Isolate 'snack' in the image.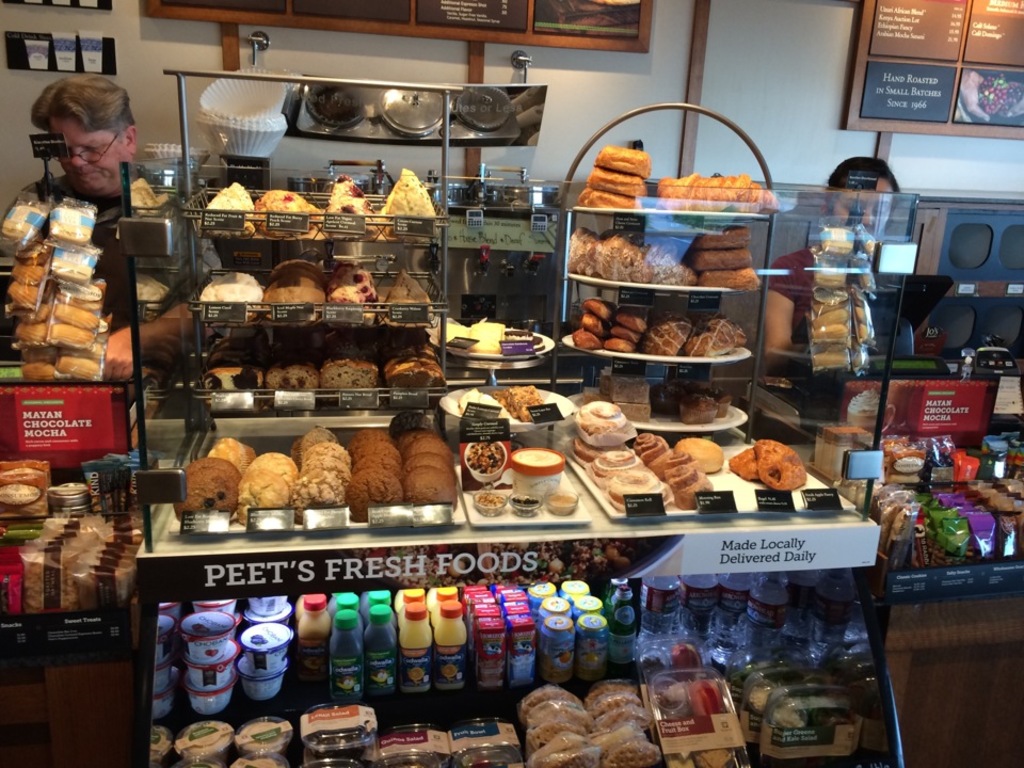
Isolated region: detection(241, 474, 292, 534).
